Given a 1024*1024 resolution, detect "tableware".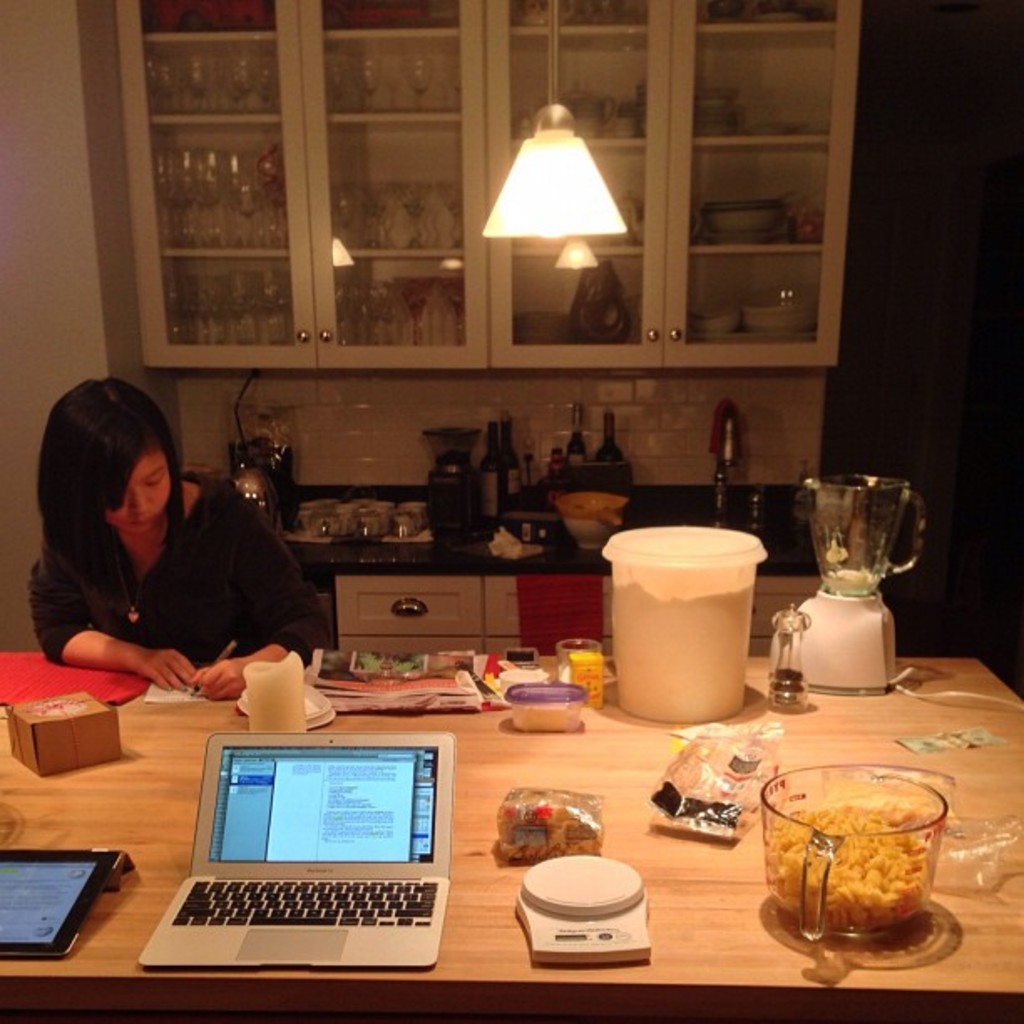
bbox=[564, 89, 614, 136].
